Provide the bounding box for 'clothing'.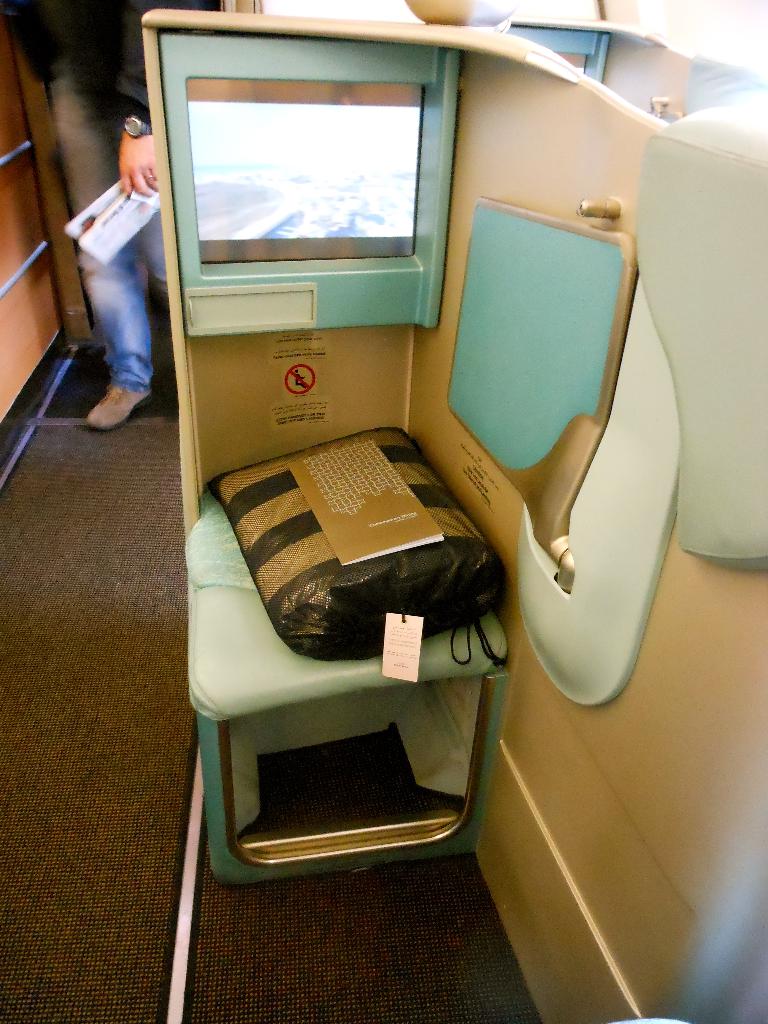
left=13, top=0, right=212, bottom=397.
